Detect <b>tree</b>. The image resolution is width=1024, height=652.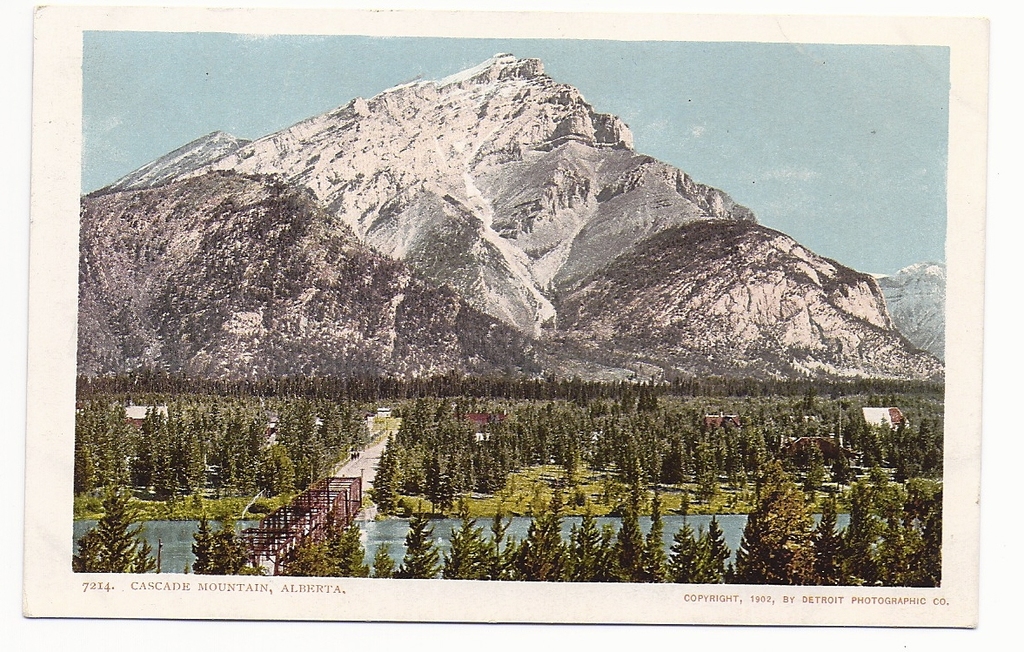
crop(391, 499, 441, 581).
